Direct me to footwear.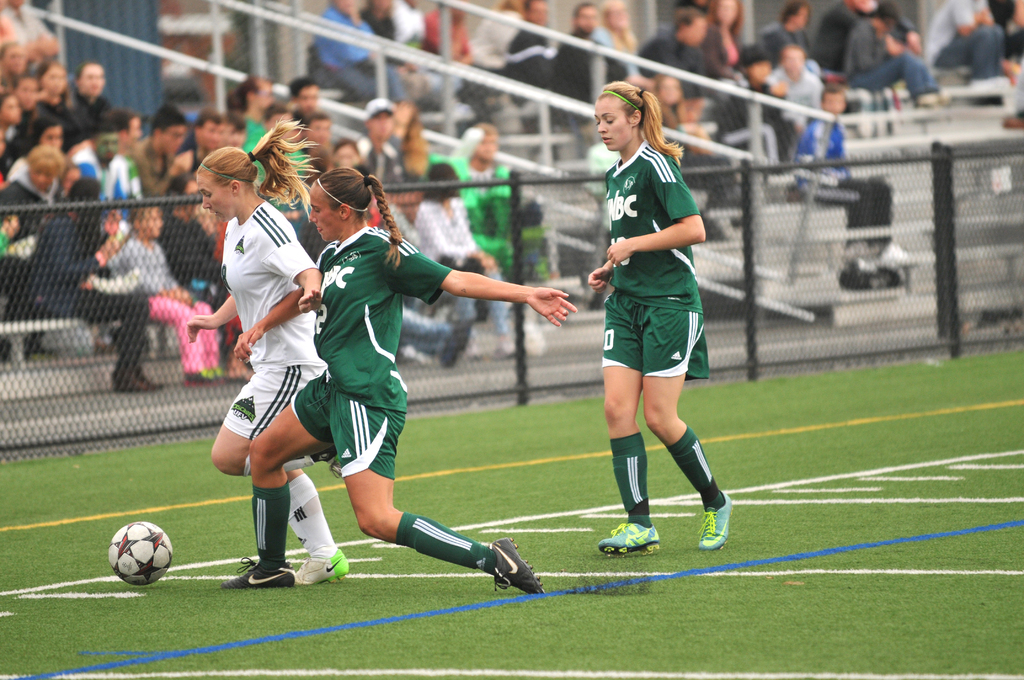
Direction: (left=605, top=515, right=671, bottom=570).
